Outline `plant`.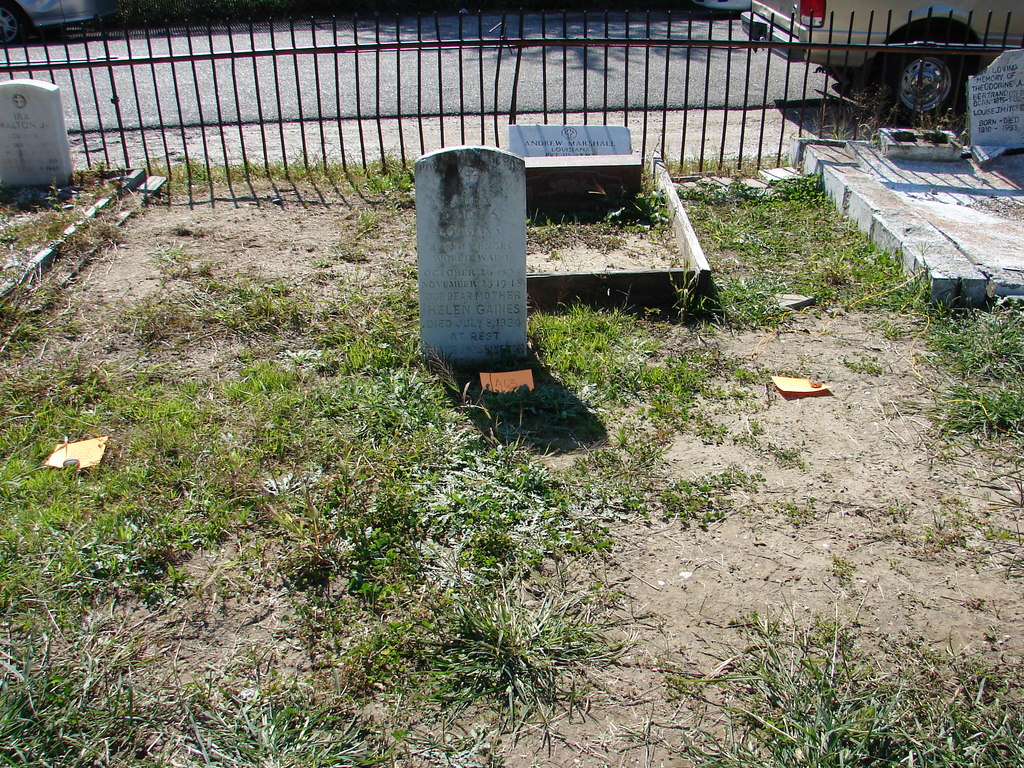
Outline: {"left": 325, "top": 233, "right": 365, "bottom": 265}.
